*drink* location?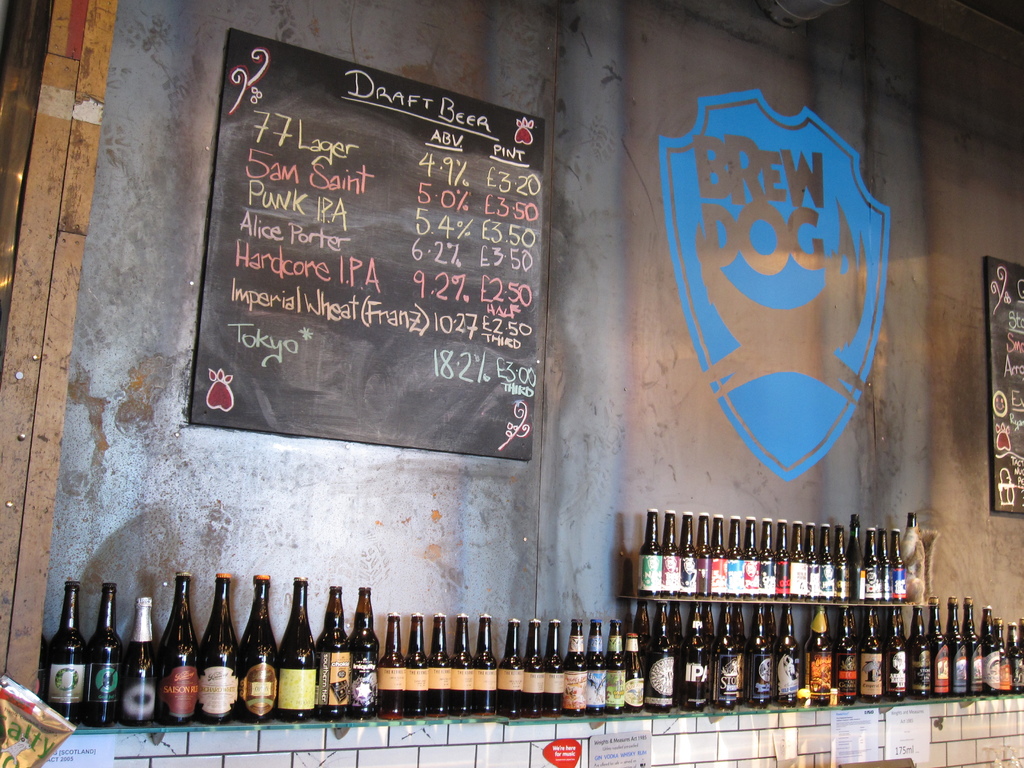
pyautogui.locateOnScreen(935, 600, 977, 701)
